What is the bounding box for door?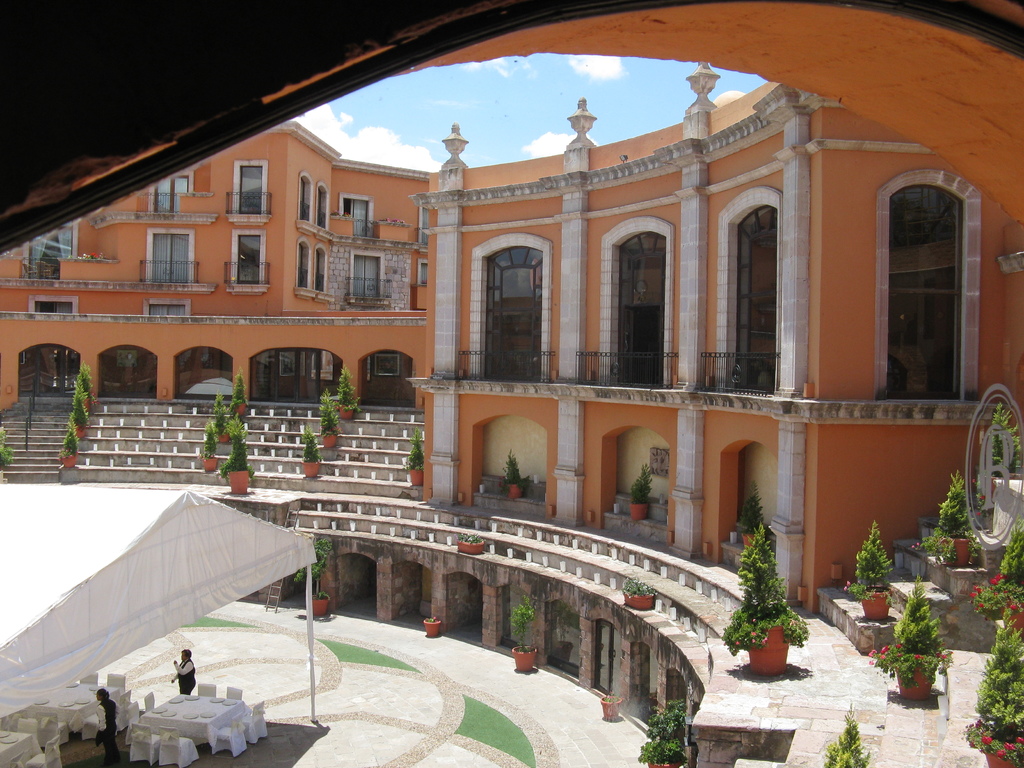
select_region(593, 622, 623, 699).
